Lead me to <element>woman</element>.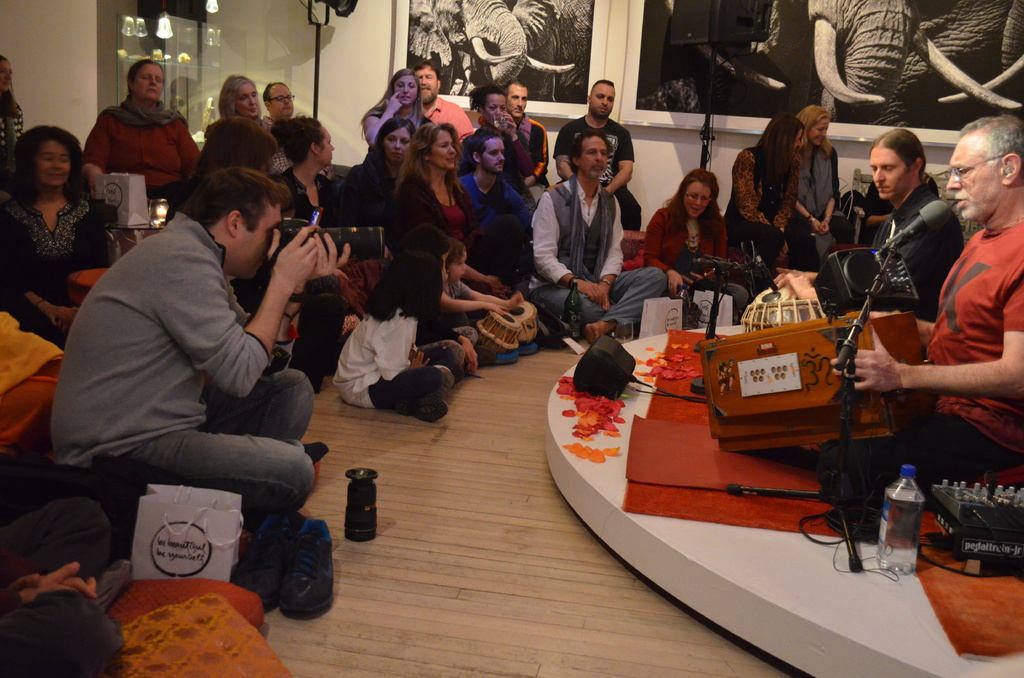
Lead to select_region(339, 119, 417, 220).
